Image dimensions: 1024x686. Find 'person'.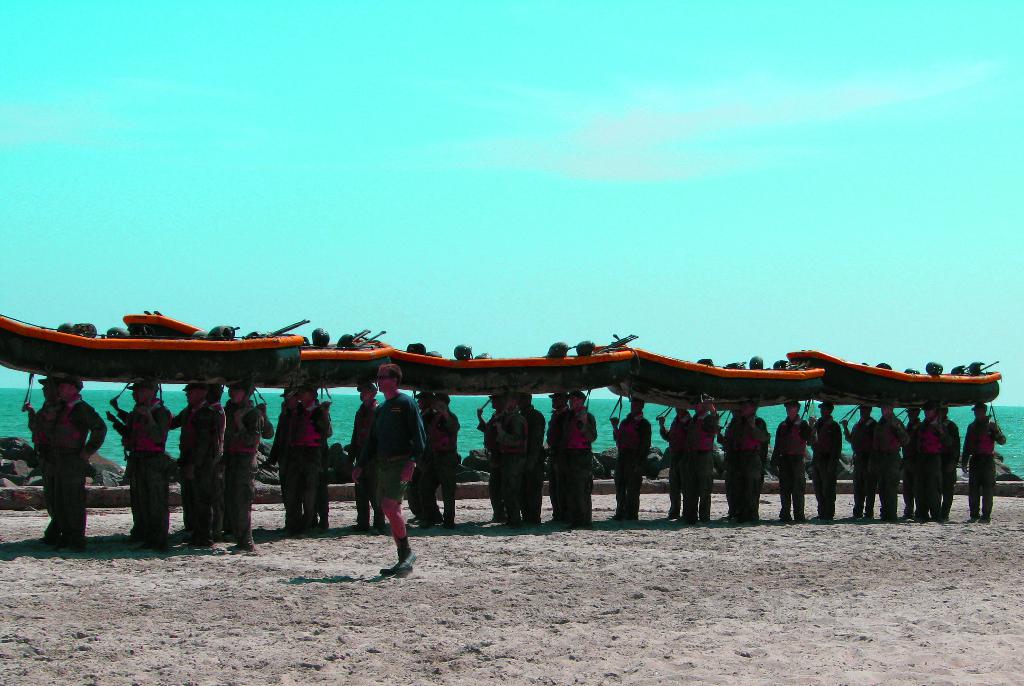
l=349, t=382, r=379, b=532.
